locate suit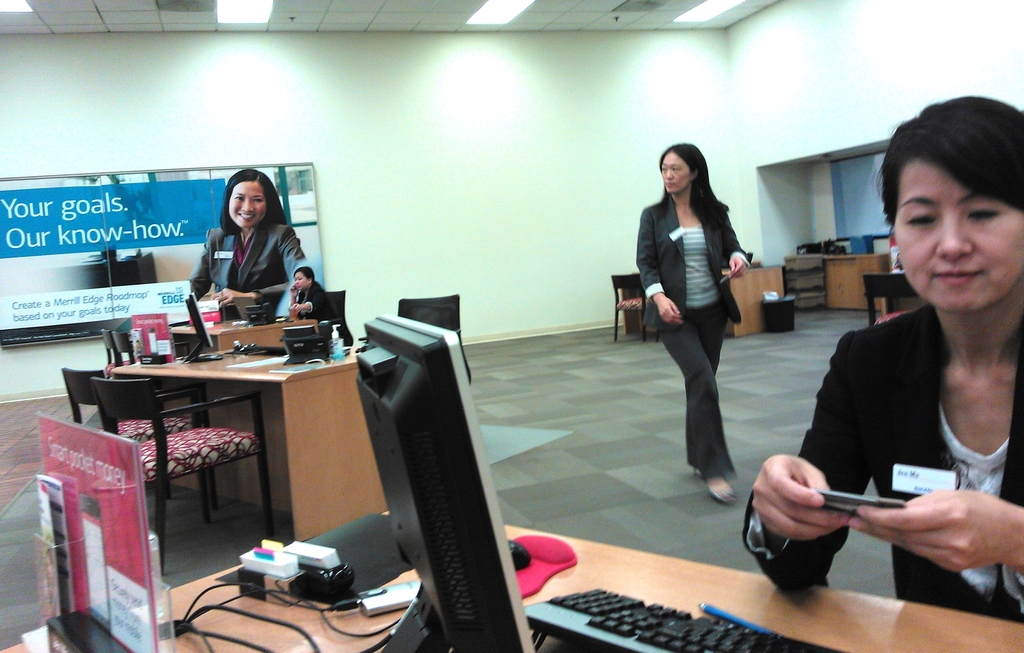
(632,190,755,471)
